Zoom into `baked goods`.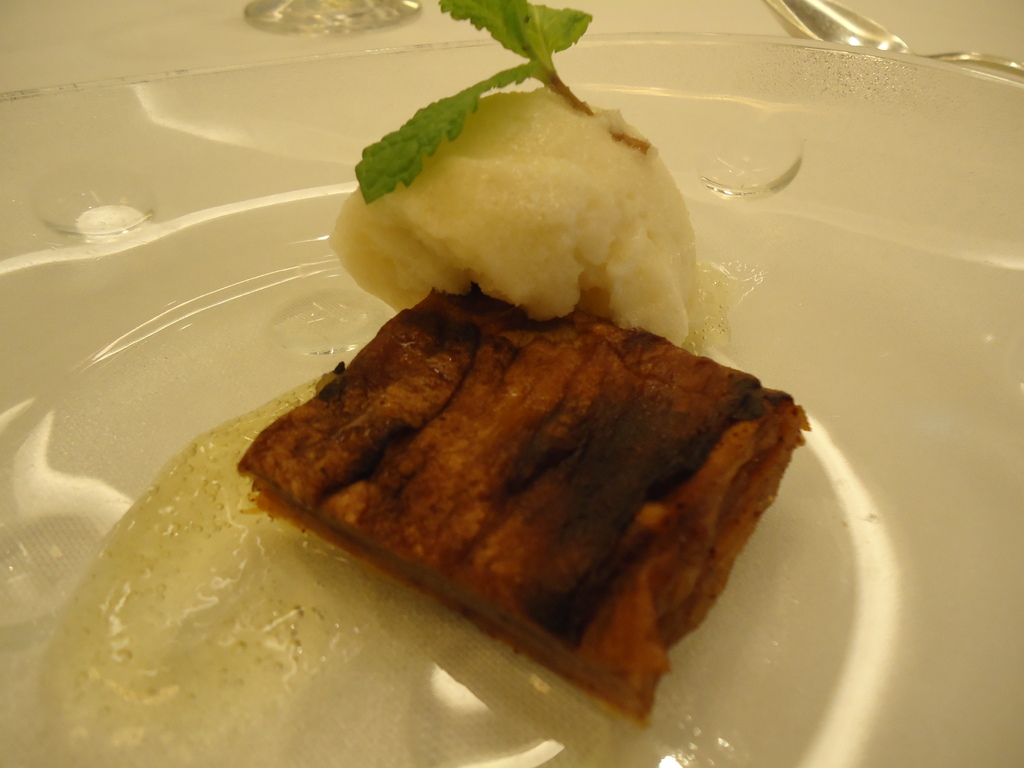
Zoom target: <box>231,281,809,730</box>.
